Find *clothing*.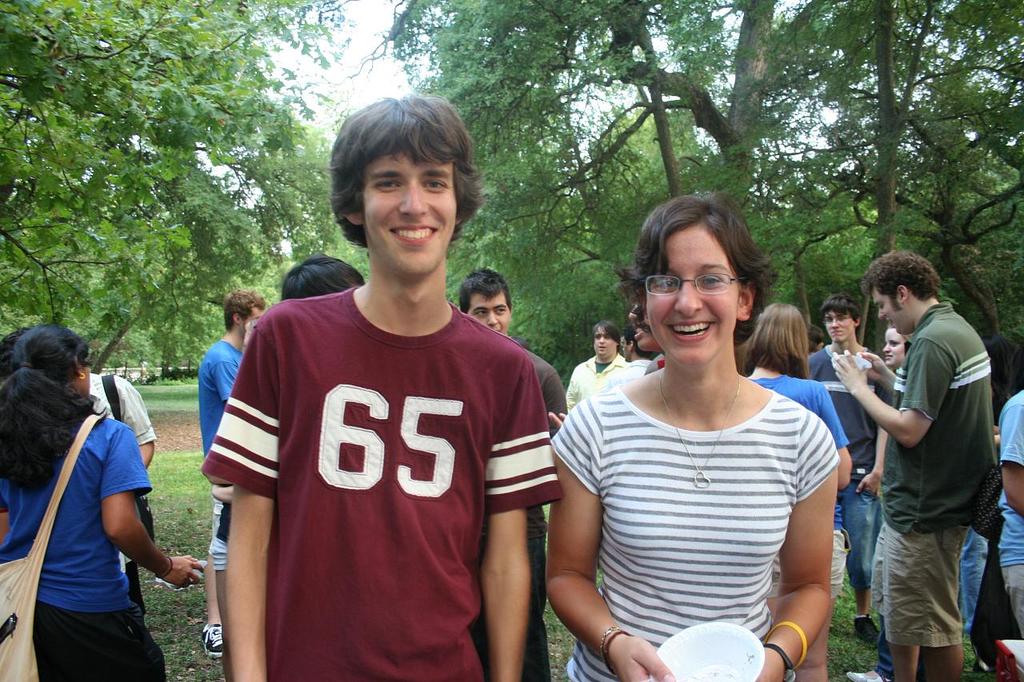
Rect(994, 384, 1023, 648).
